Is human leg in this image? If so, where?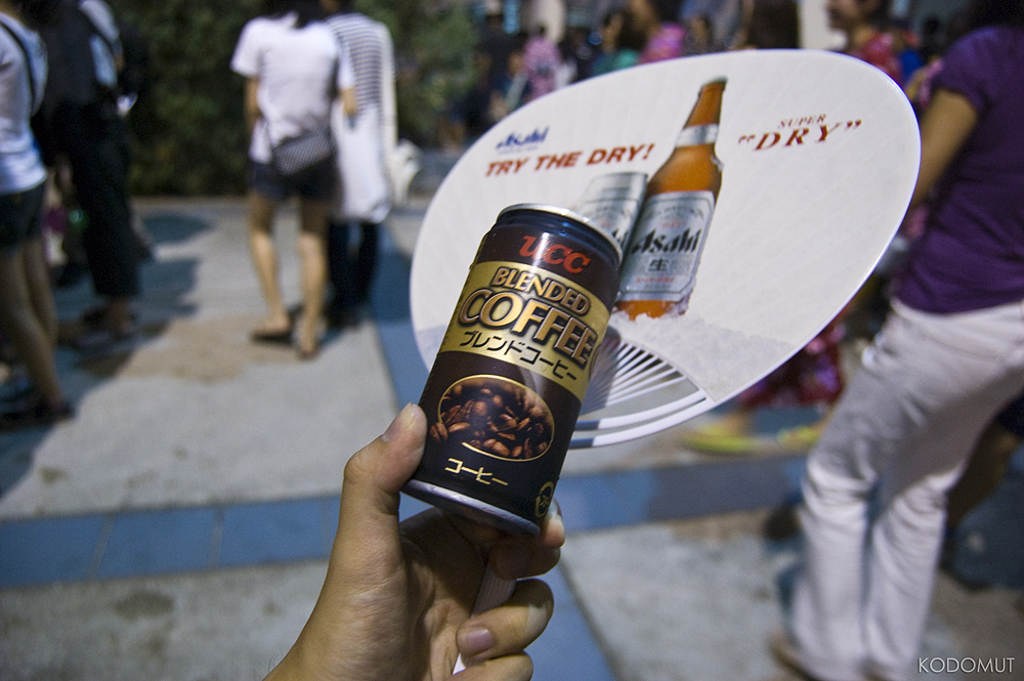
Yes, at bbox=[296, 145, 337, 359].
